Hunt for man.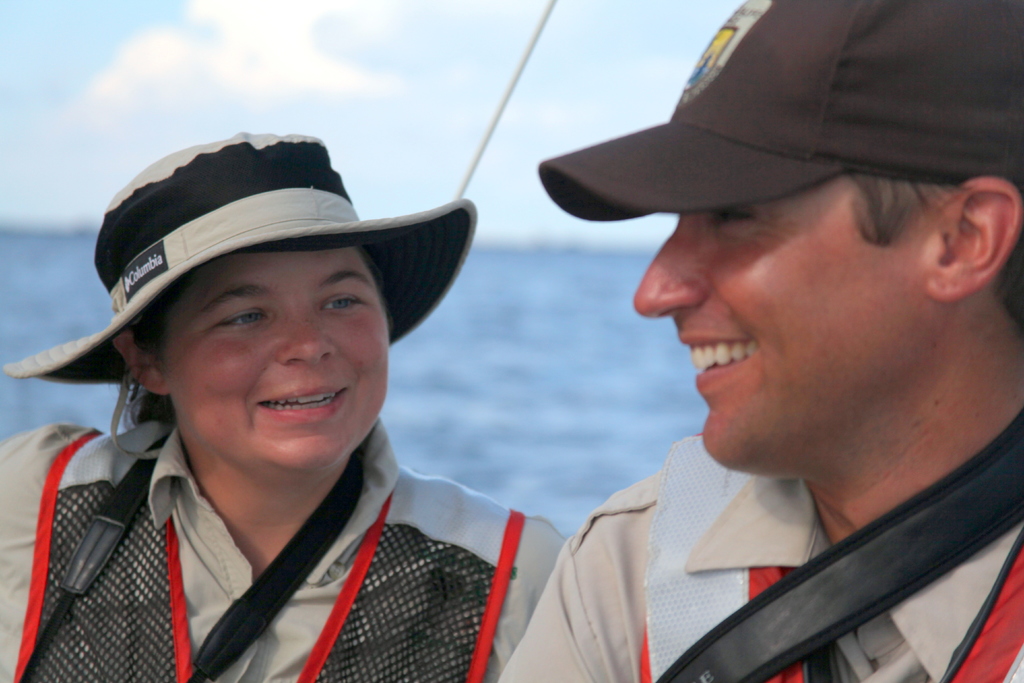
Hunted down at left=487, top=32, right=1023, bottom=682.
